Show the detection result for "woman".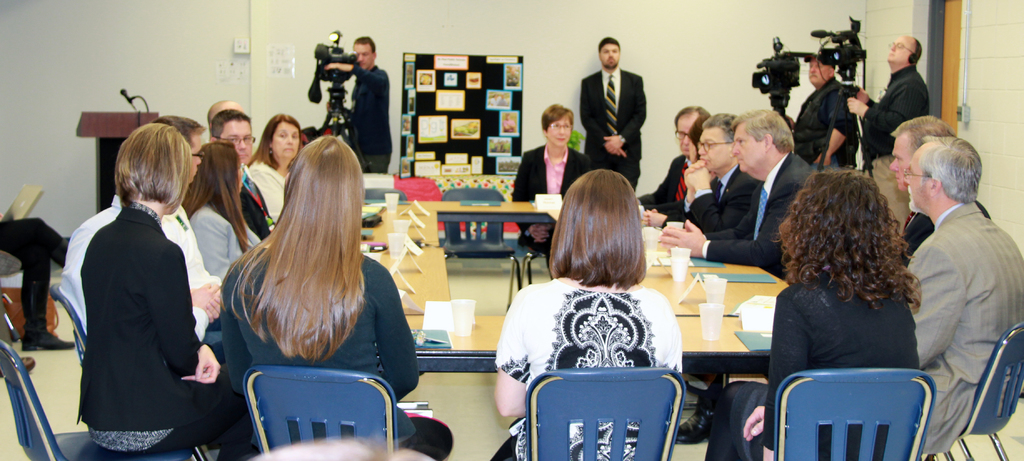
{"left": 502, "top": 104, "right": 590, "bottom": 273}.
